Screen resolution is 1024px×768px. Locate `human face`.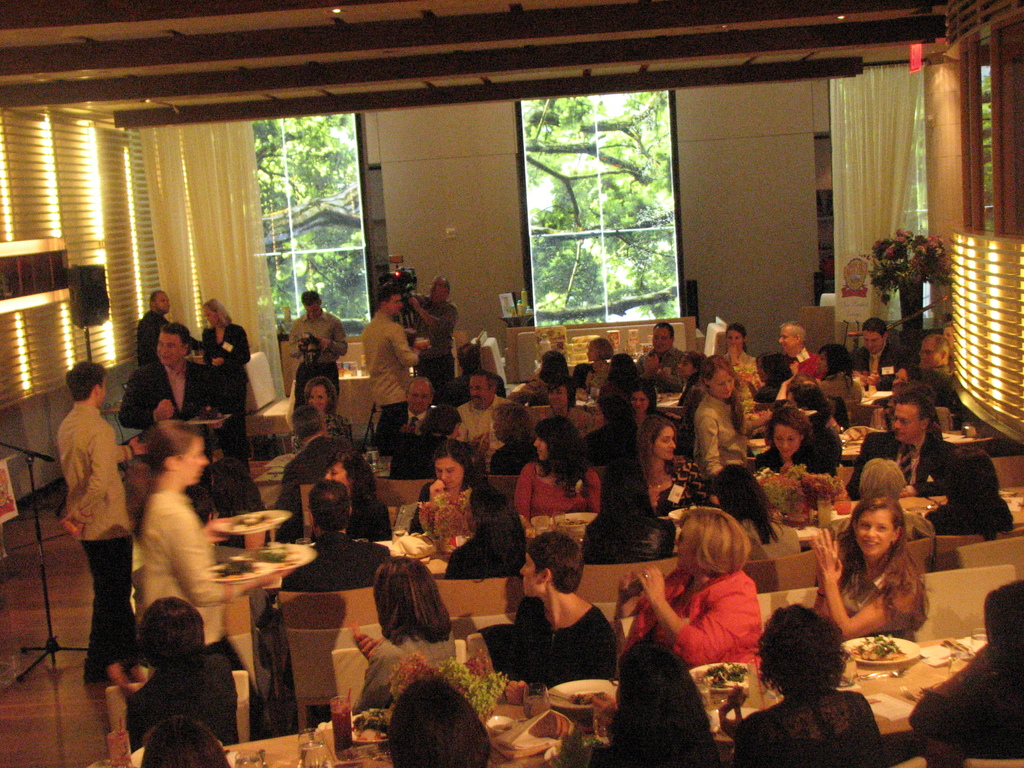
[left=779, top=327, right=794, bottom=352].
